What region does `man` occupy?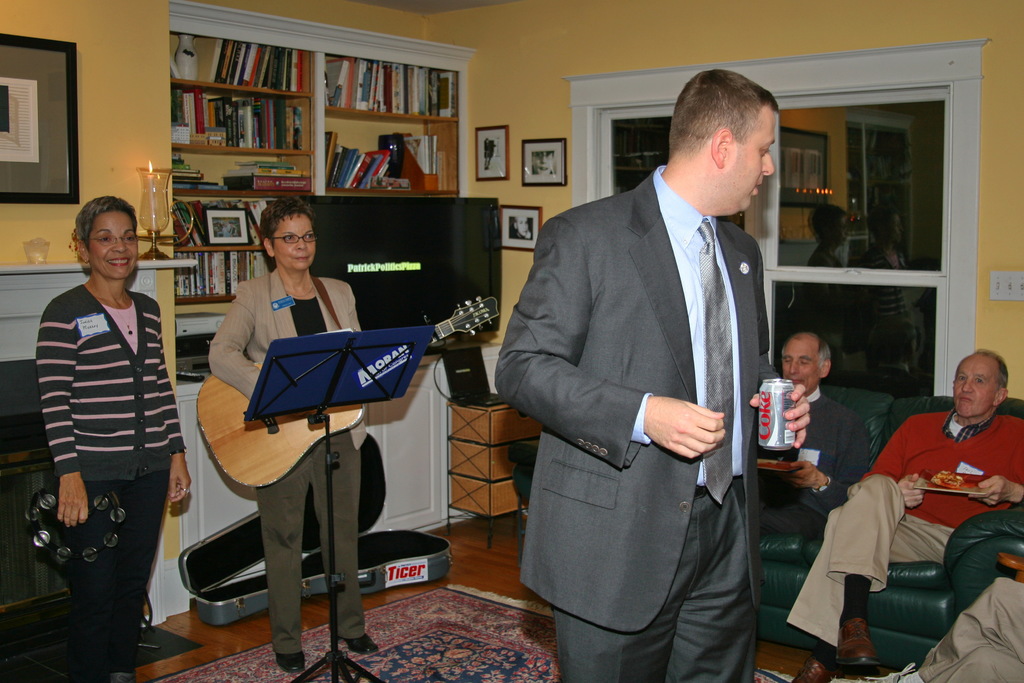
pyautogui.locateOnScreen(488, 66, 808, 682).
